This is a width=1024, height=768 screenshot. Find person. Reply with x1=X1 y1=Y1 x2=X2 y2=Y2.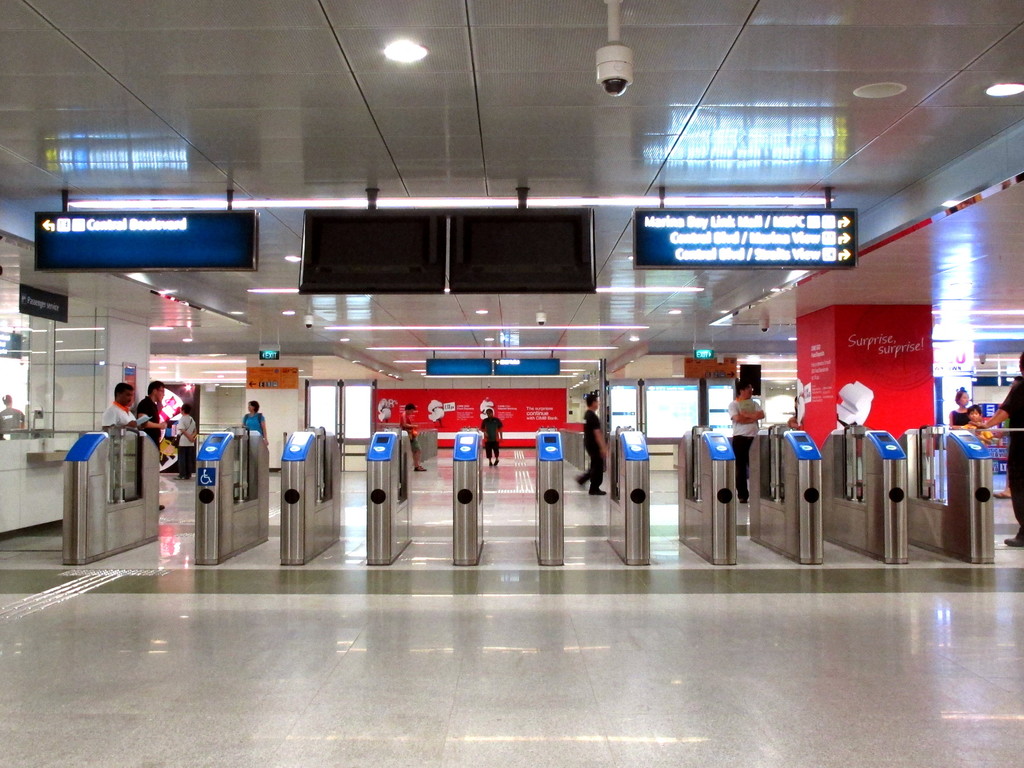
x1=481 y1=407 x2=503 y2=469.
